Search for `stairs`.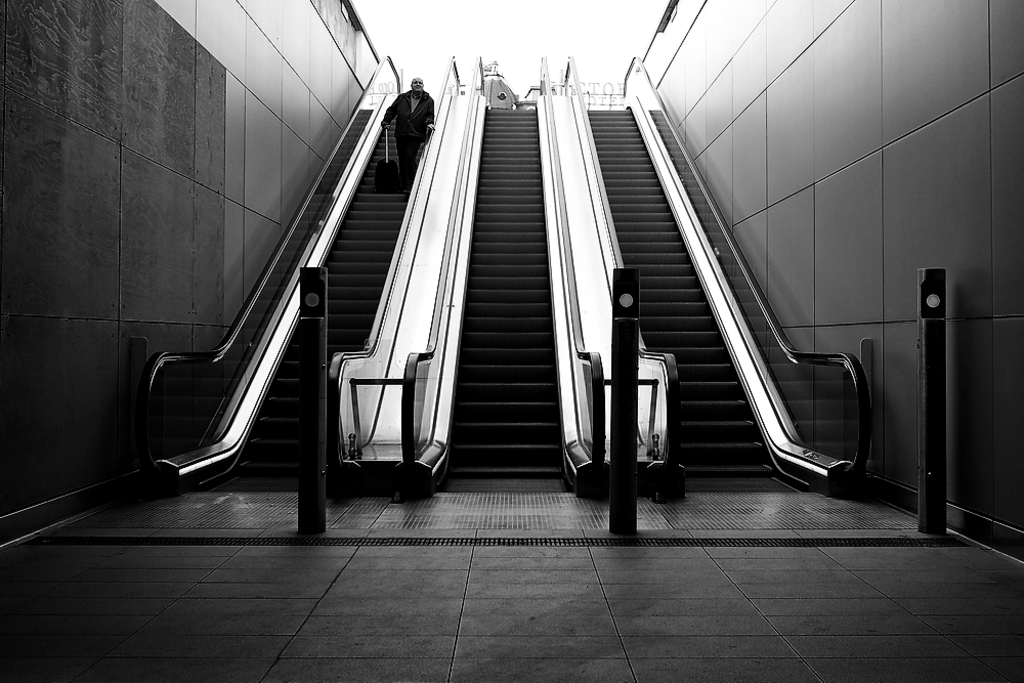
Found at select_region(241, 105, 429, 473).
